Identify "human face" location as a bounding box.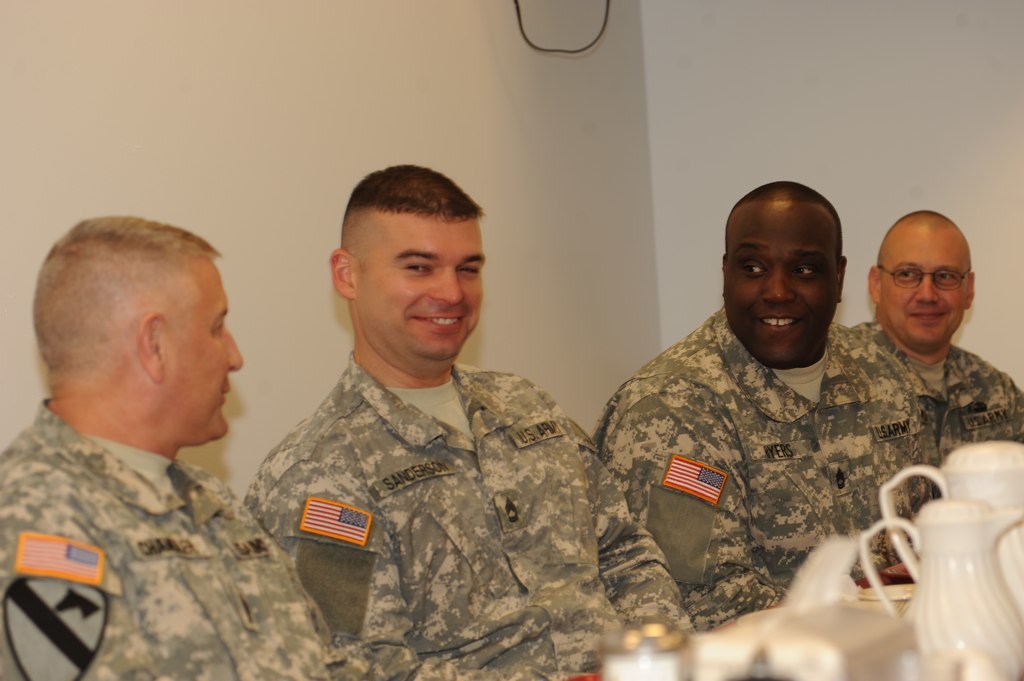
rect(355, 210, 488, 366).
